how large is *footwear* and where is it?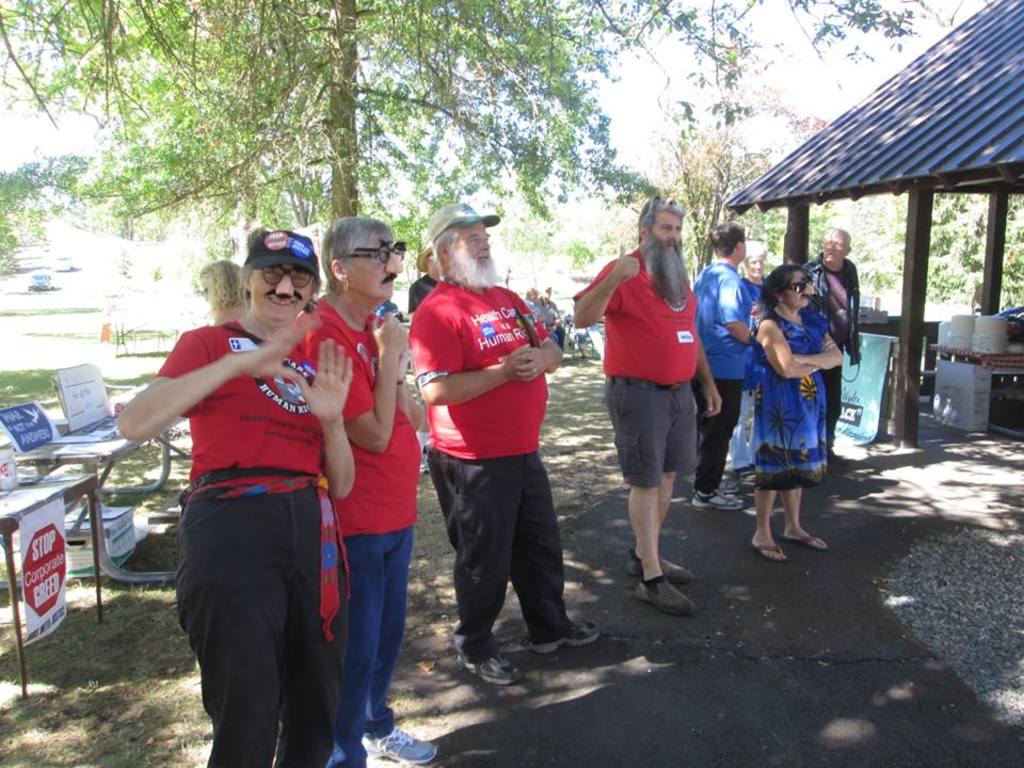
Bounding box: (x1=356, y1=719, x2=447, y2=767).
